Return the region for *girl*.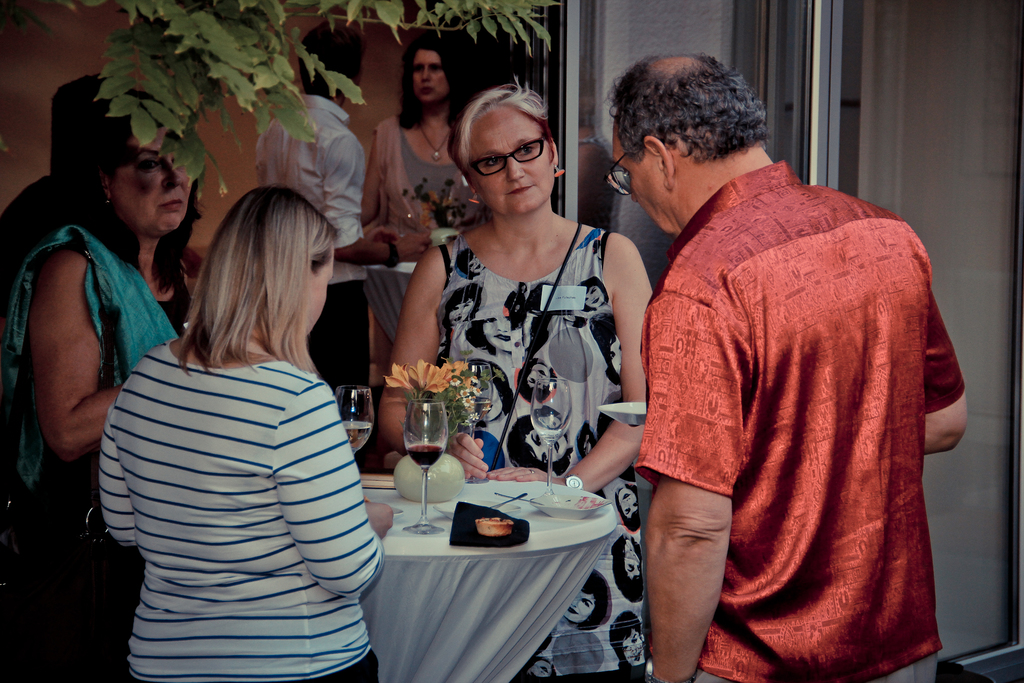
96/183/403/682.
